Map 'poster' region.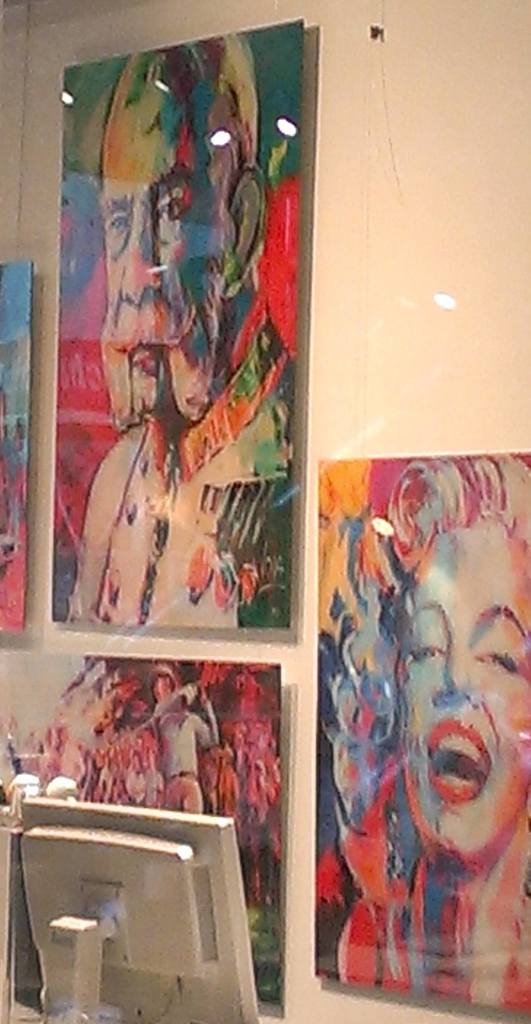
Mapped to region(11, 652, 281, 1014).
